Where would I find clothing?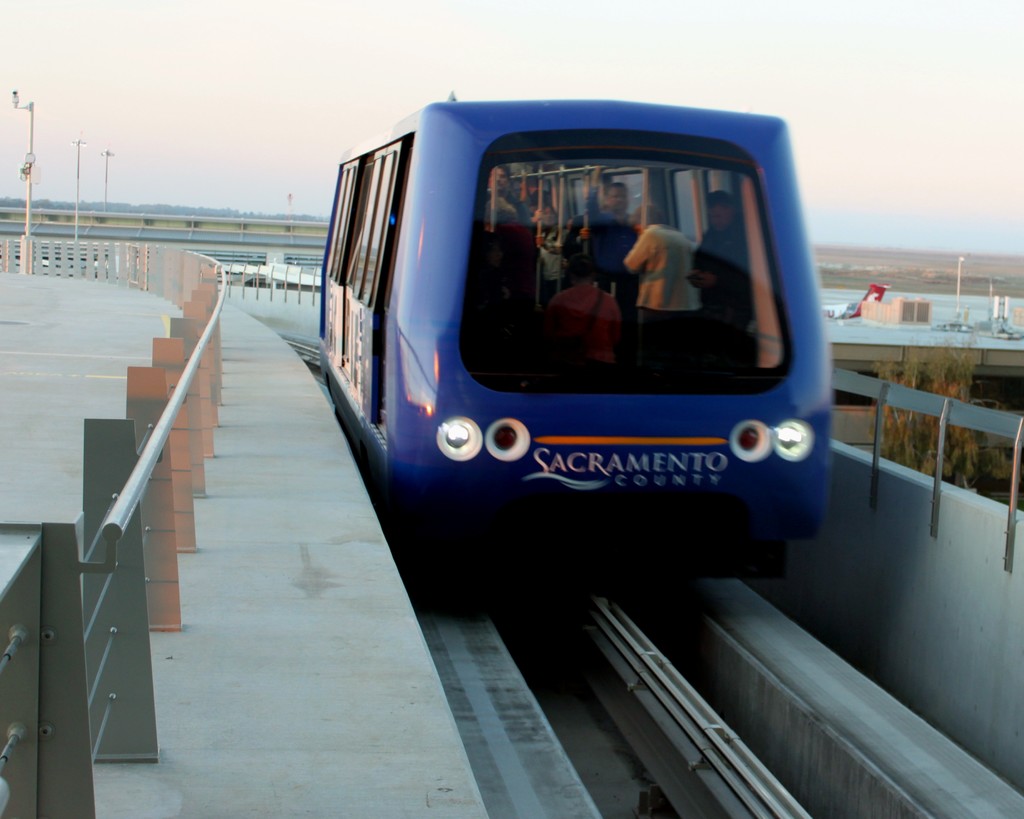
At [669,216,750,366].
